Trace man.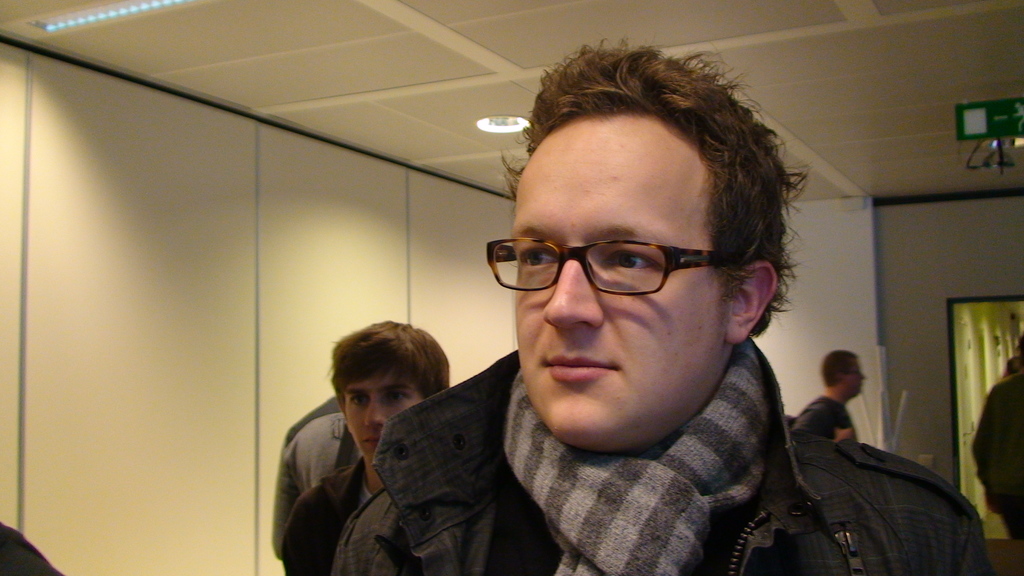
Traced to 793,393,867,442.
